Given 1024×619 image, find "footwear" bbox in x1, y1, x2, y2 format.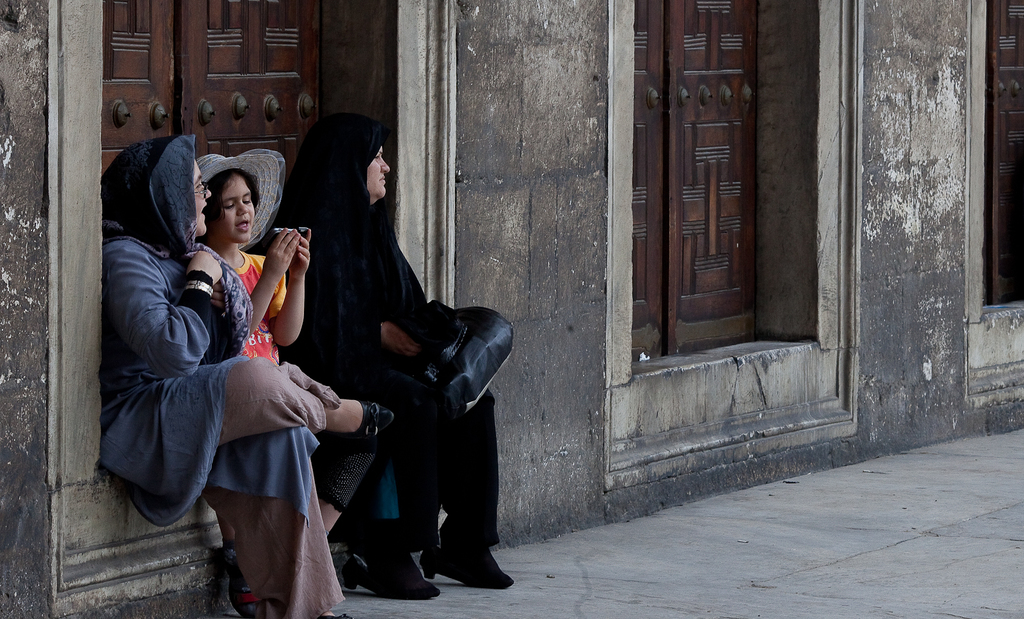
417, 543, 516, 593.
